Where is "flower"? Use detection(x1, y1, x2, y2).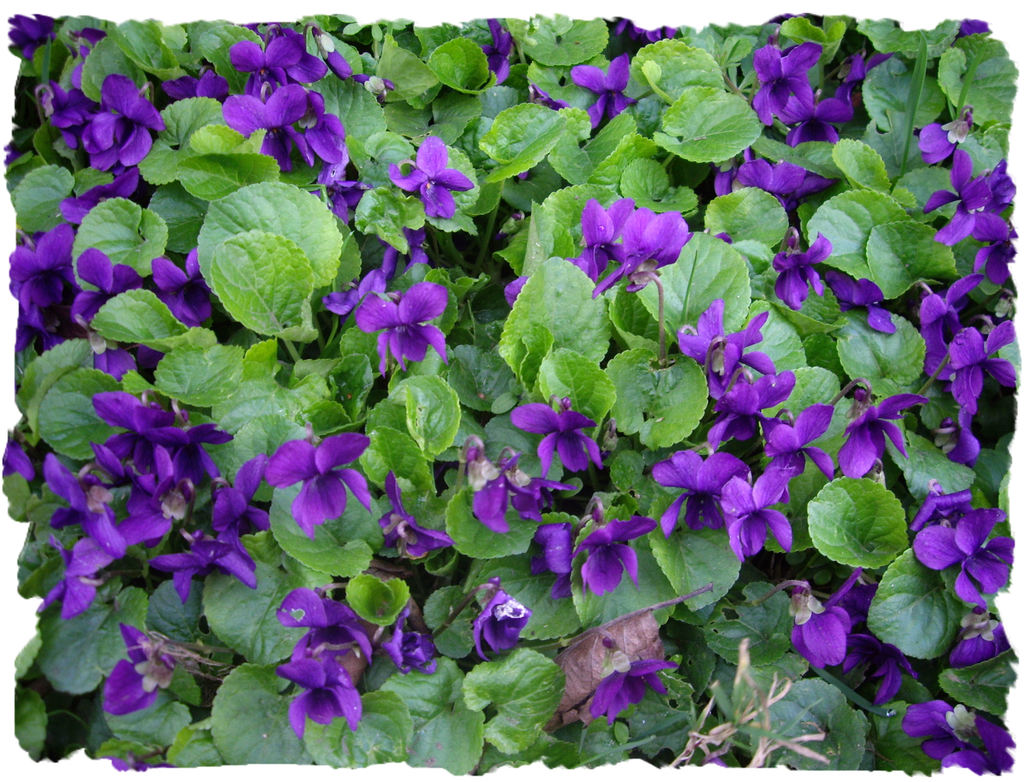
detection(836, 395, 925, 480).
